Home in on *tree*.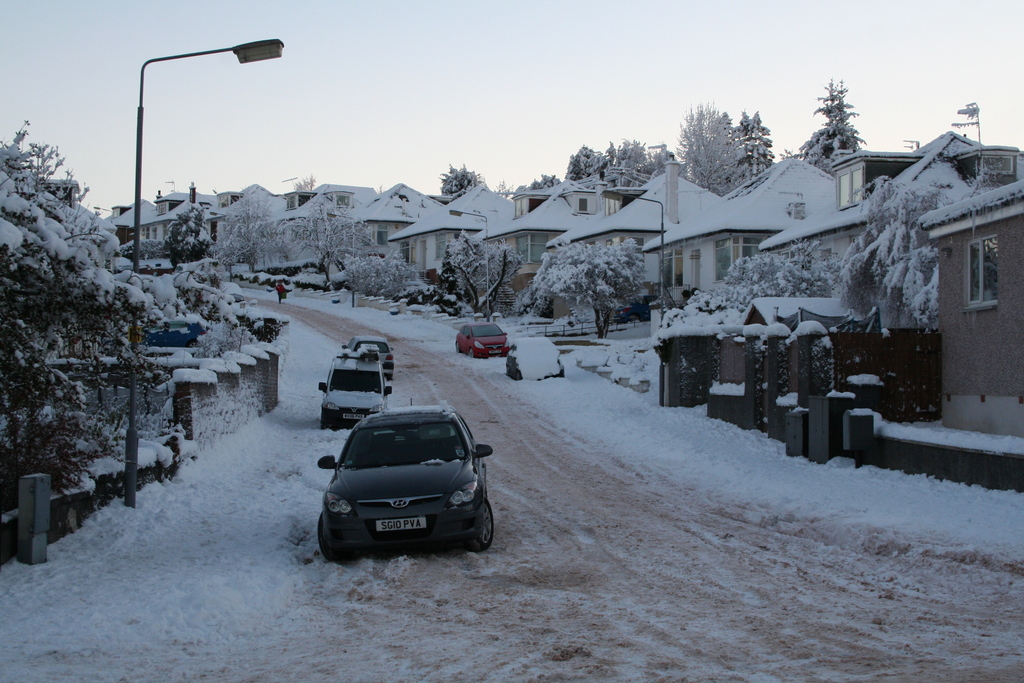
Homed in at 534 241 650 336.
